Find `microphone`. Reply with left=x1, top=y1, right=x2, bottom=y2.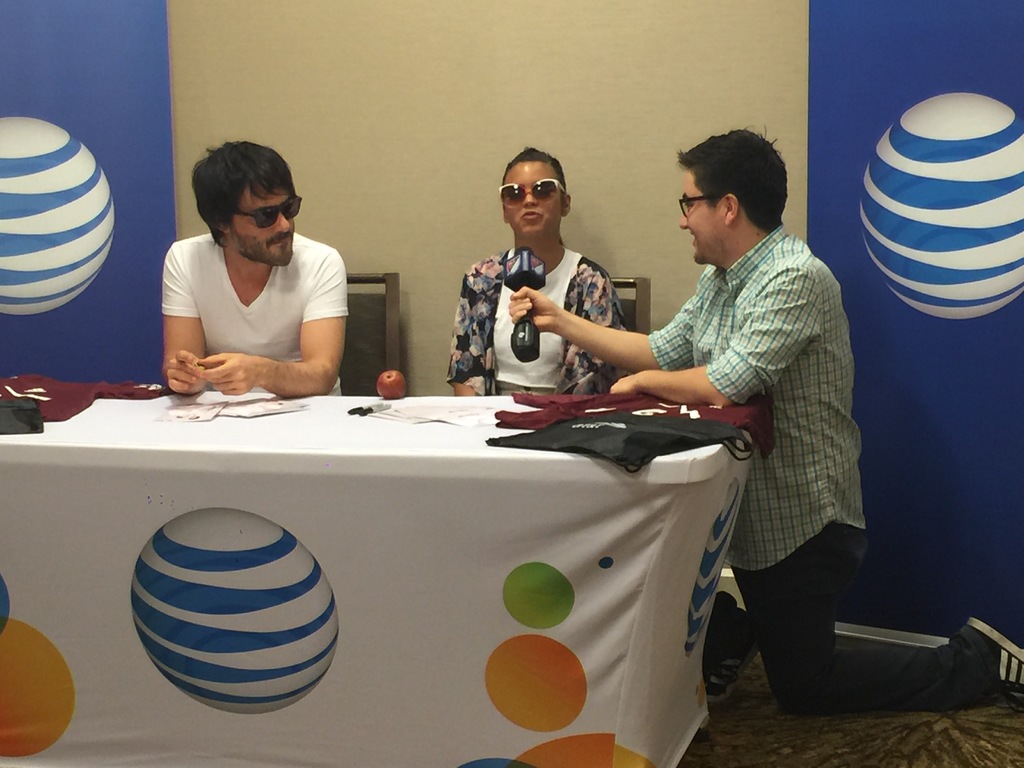
left=501, top=246, right=552, bottom=365.
